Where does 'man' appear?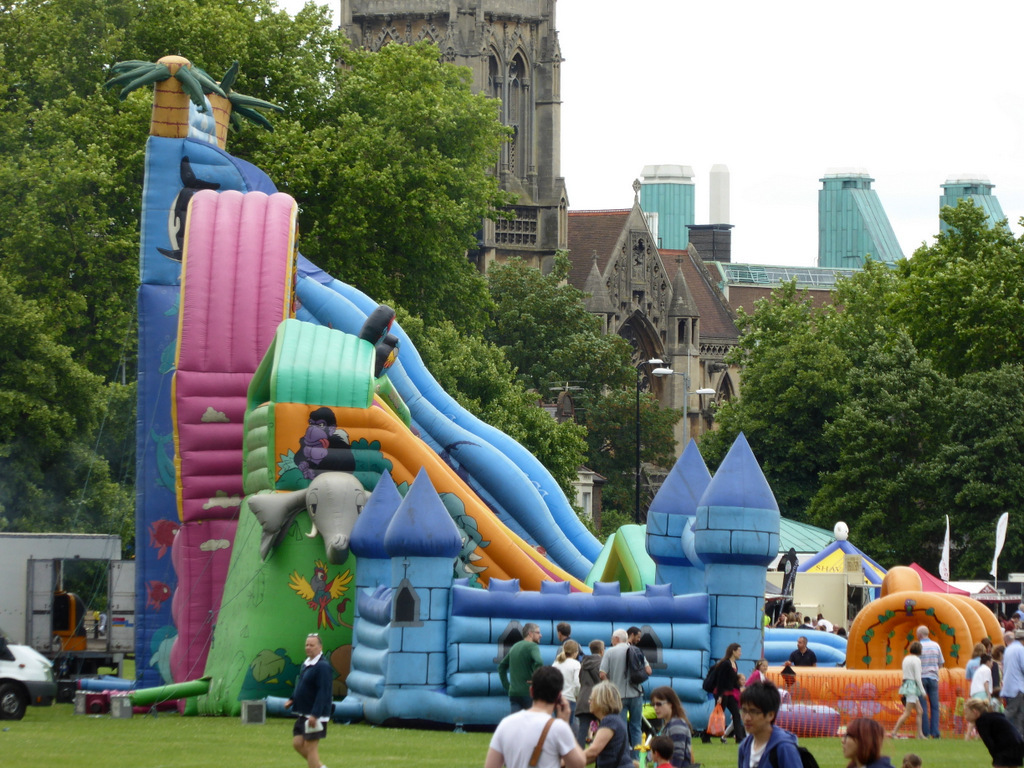
Appears at BBox(283, 630, 331, 767).
